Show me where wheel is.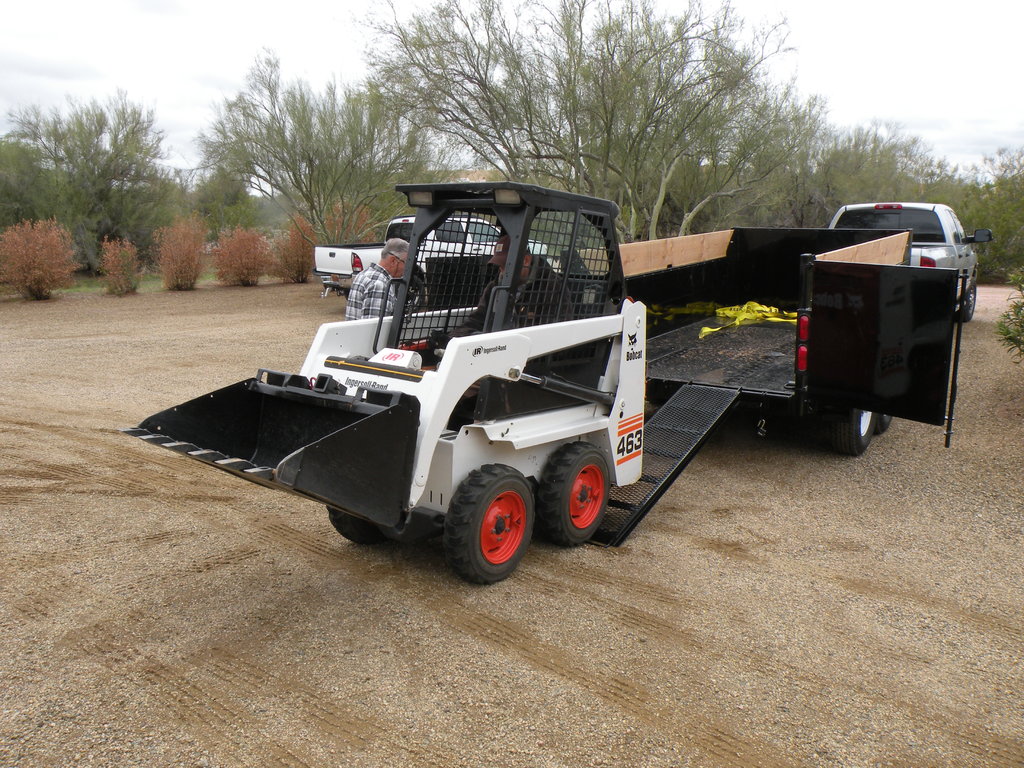
wheel is at [left=831, top=410, right=871, bottom=456].
